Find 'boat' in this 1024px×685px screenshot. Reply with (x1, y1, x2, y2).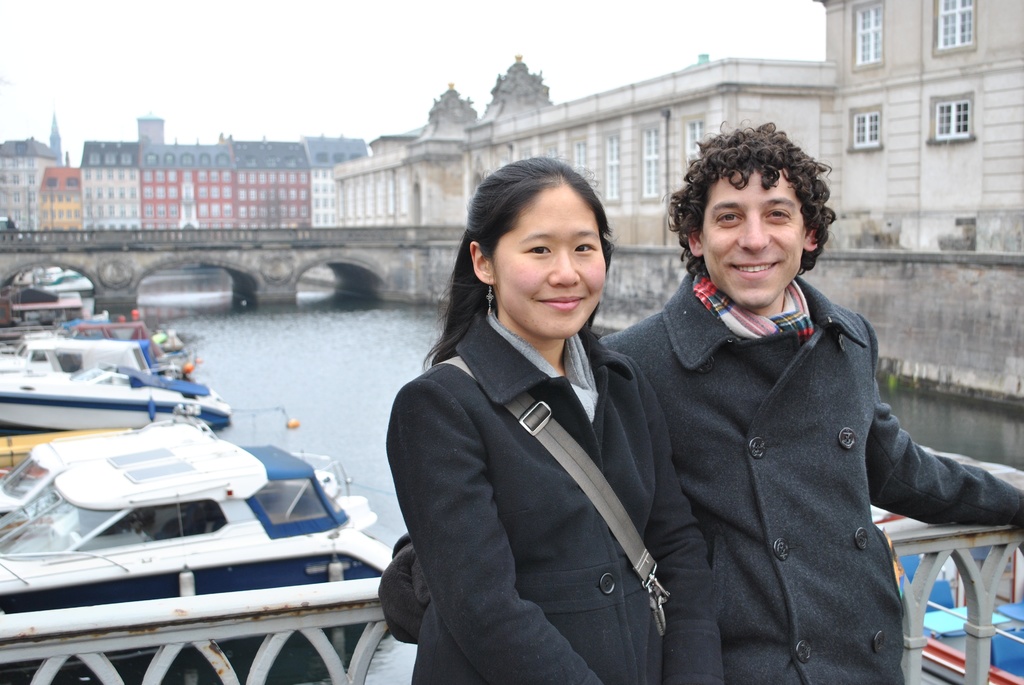
(2, 307, 213, 383).
